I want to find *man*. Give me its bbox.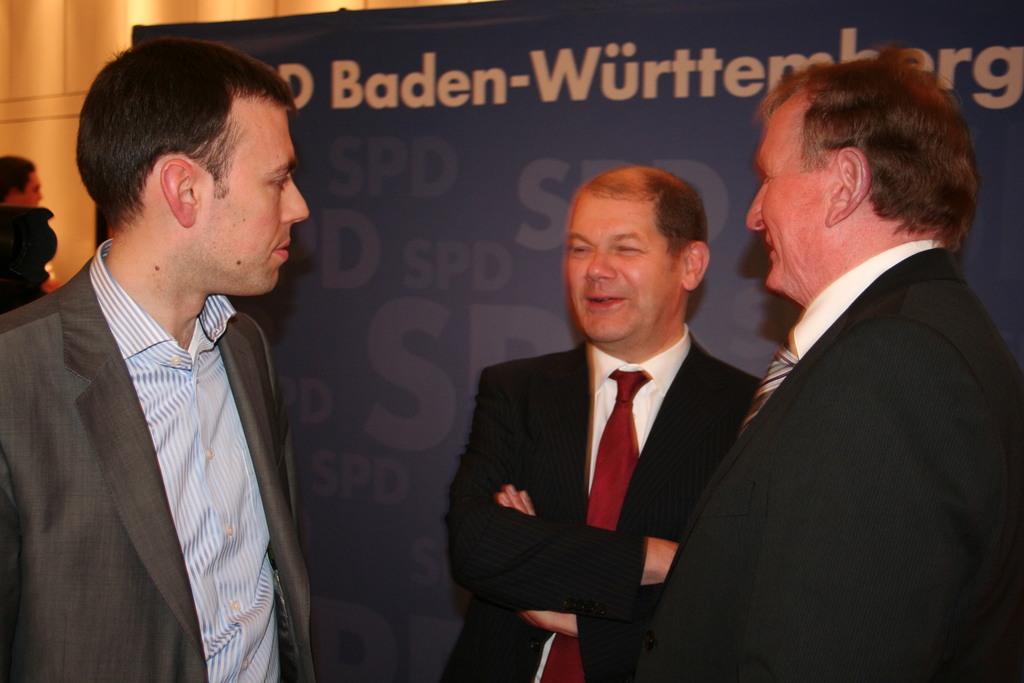
x1=0, y1=156, x2=45, y2=199.
